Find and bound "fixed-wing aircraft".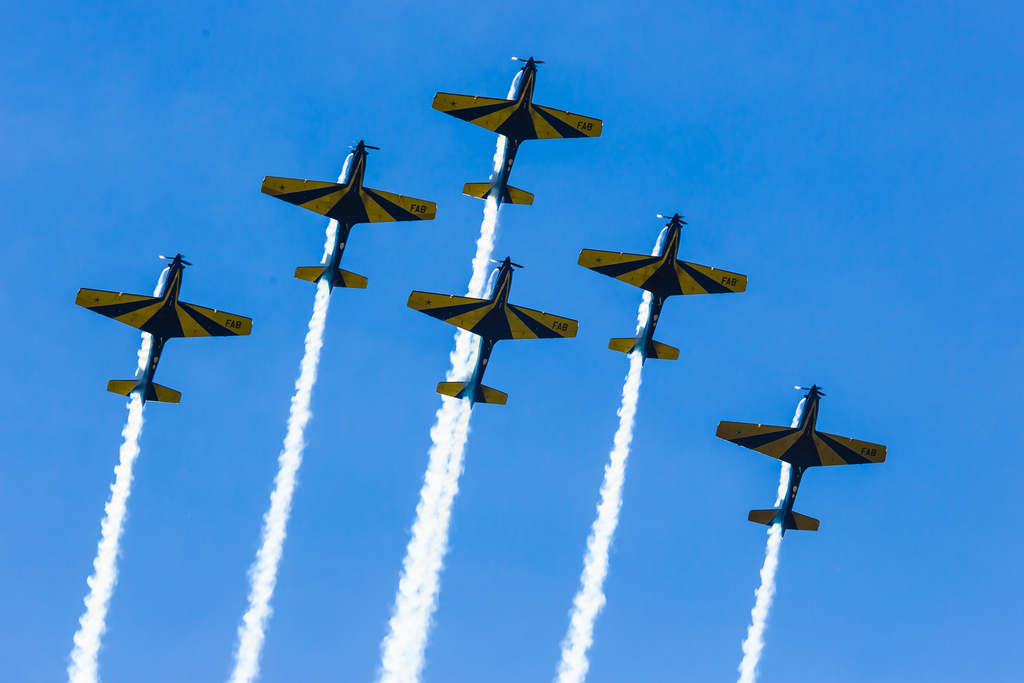
Bound: (left=715, top=382, right=890, bottom=533).
